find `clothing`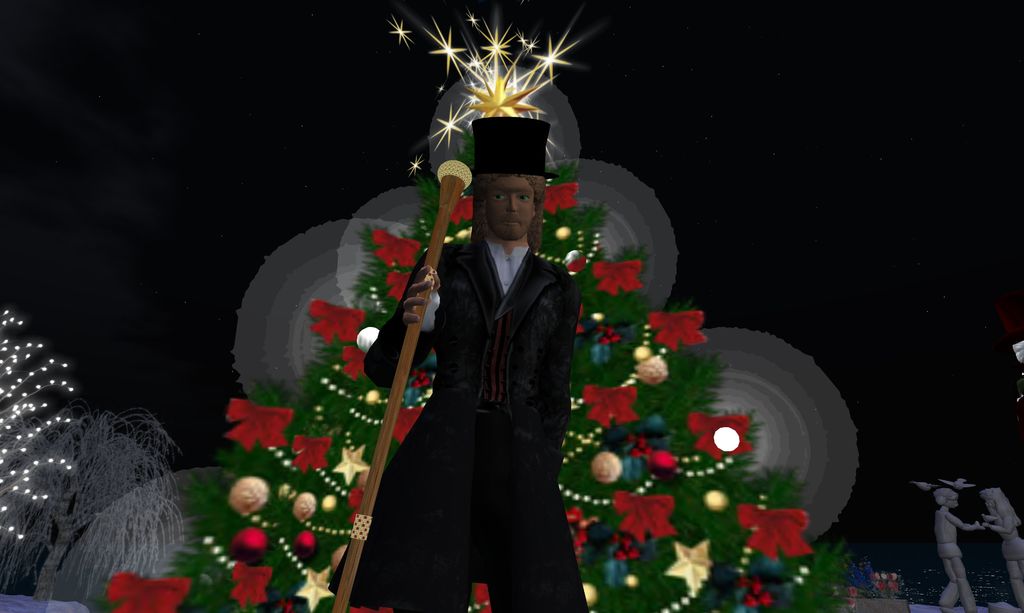
bbox=[368, 235, 596, 612]
